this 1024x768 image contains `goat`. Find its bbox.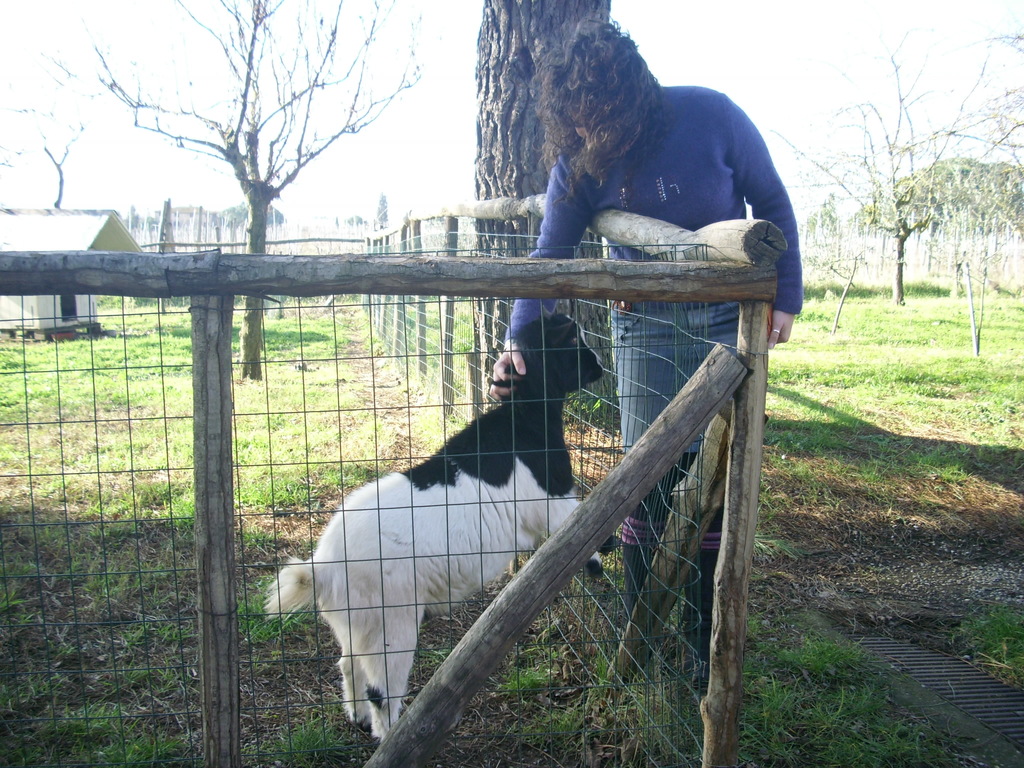
select_region(246, 308, 614, 741).
